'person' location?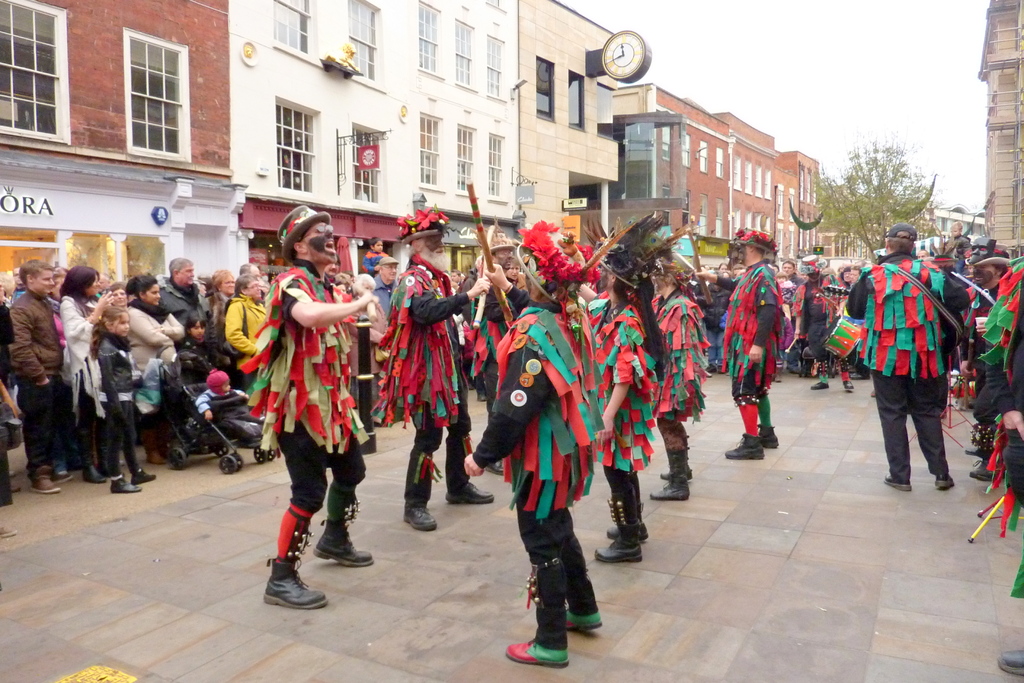
detection(205, 269, 237, 327)
